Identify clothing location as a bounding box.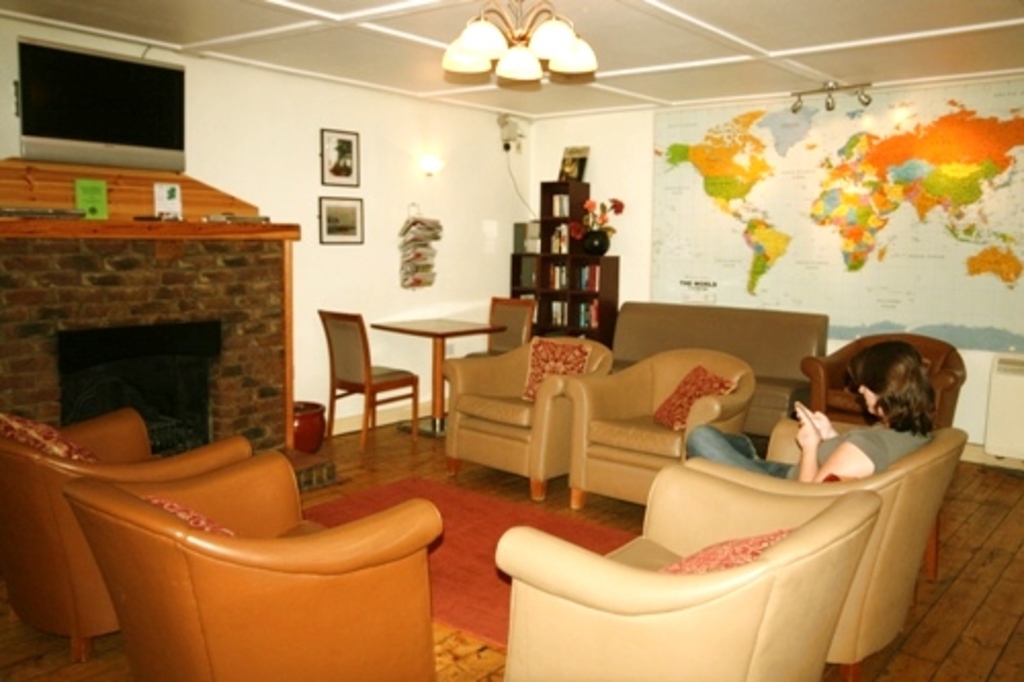
(x1=686, y1=422, x2=930, y2=477).
